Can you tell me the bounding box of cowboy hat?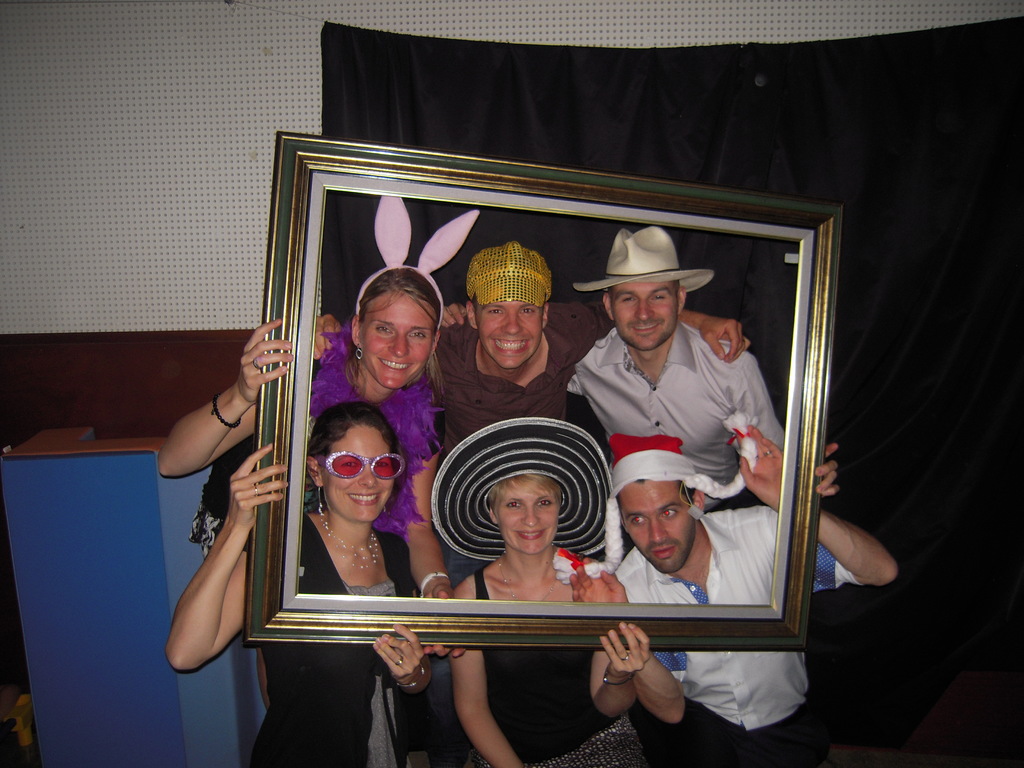
[428,417,623,566].
